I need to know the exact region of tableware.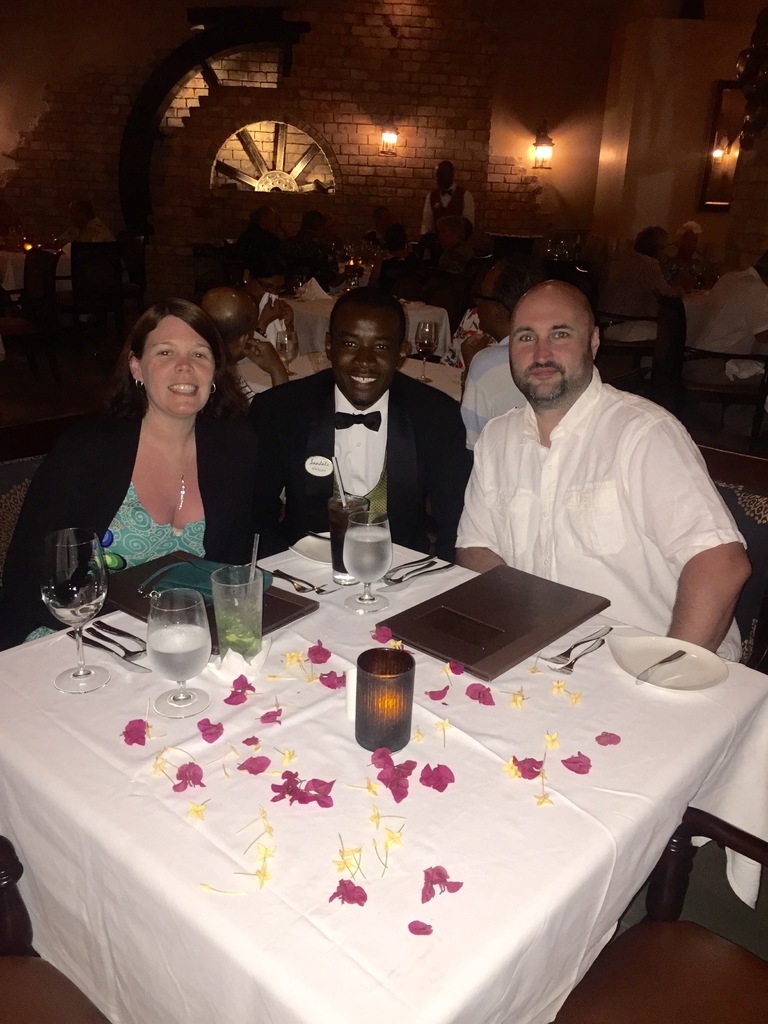
Region: crop(381, 548, 456, 595).
